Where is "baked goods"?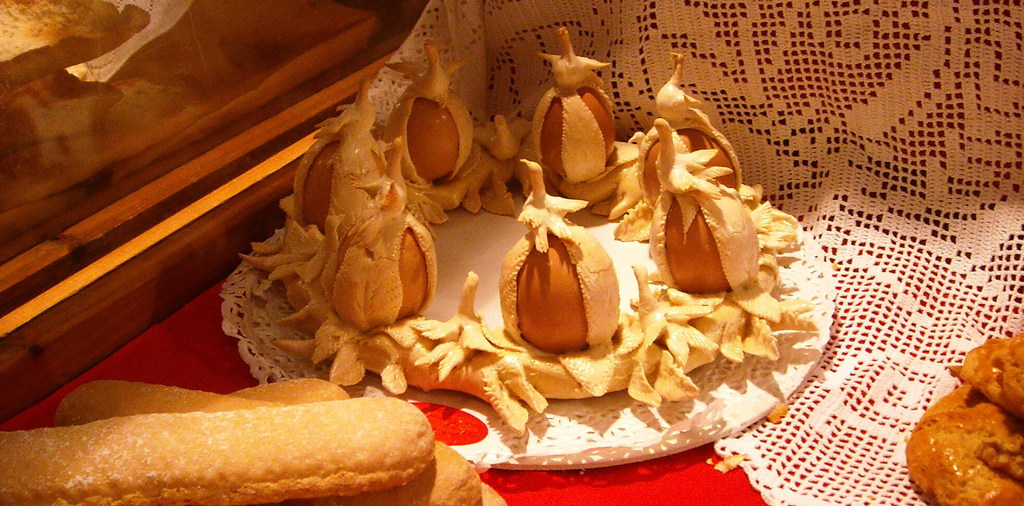
{"x1": 234, "y1": 374, "x2": 351, "y2": 404}.
